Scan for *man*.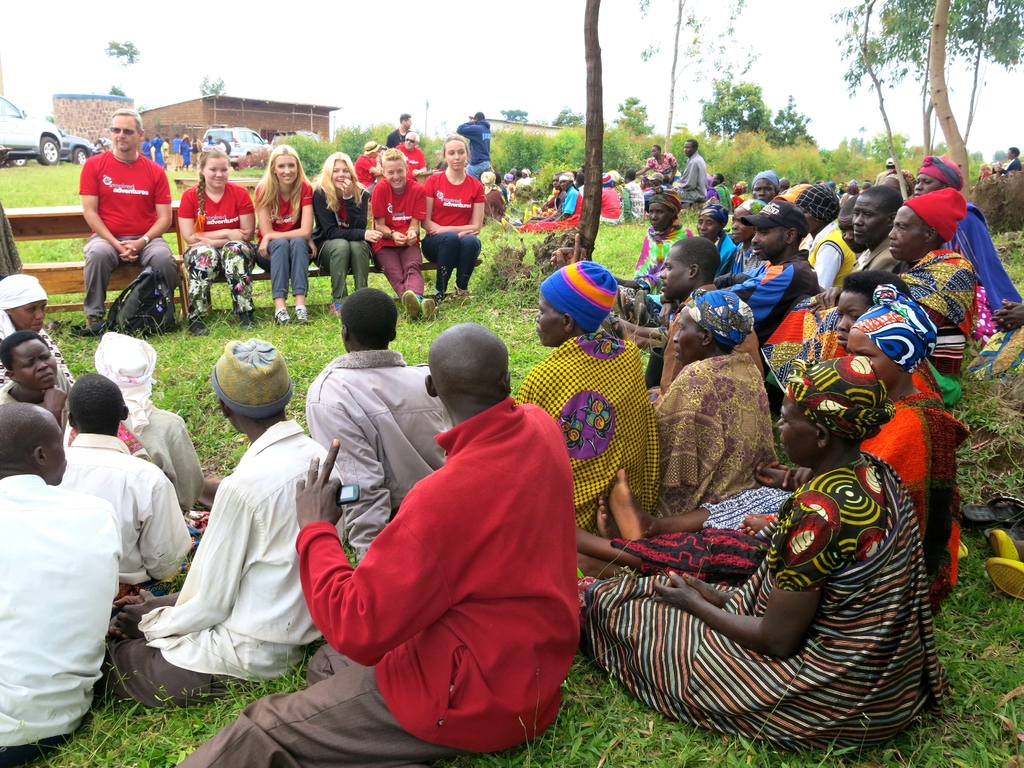
Scan result: rect(60, 372, 193, 605).
